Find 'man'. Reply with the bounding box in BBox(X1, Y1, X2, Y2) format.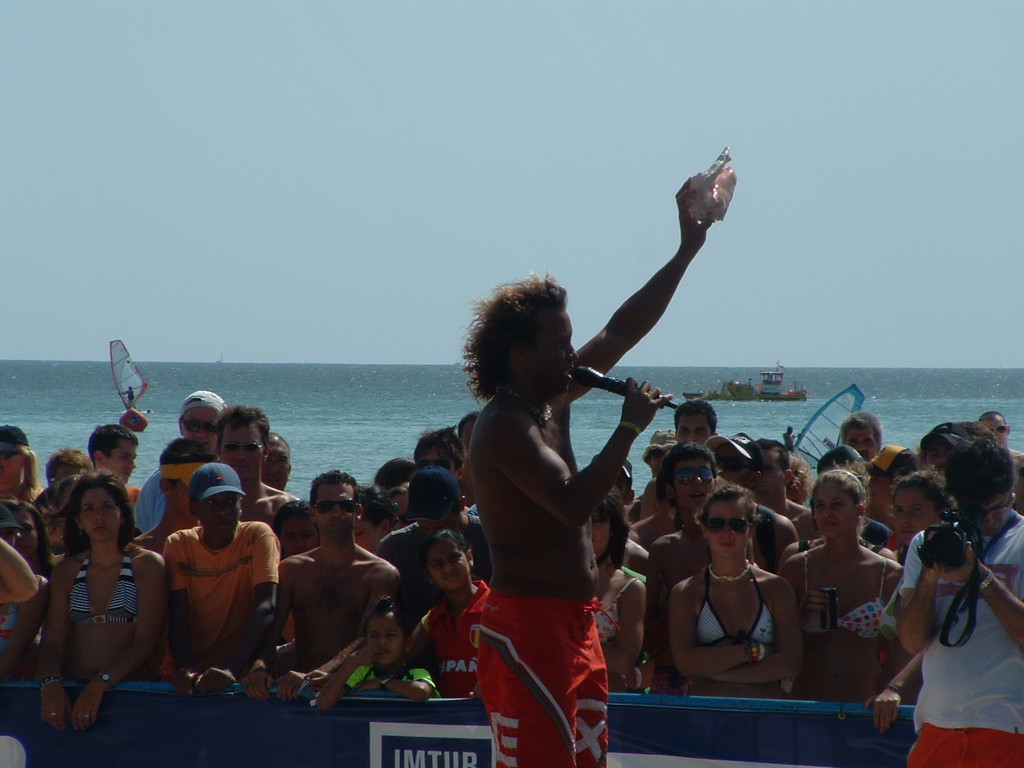
BBox(356, 463, 488, 613).
